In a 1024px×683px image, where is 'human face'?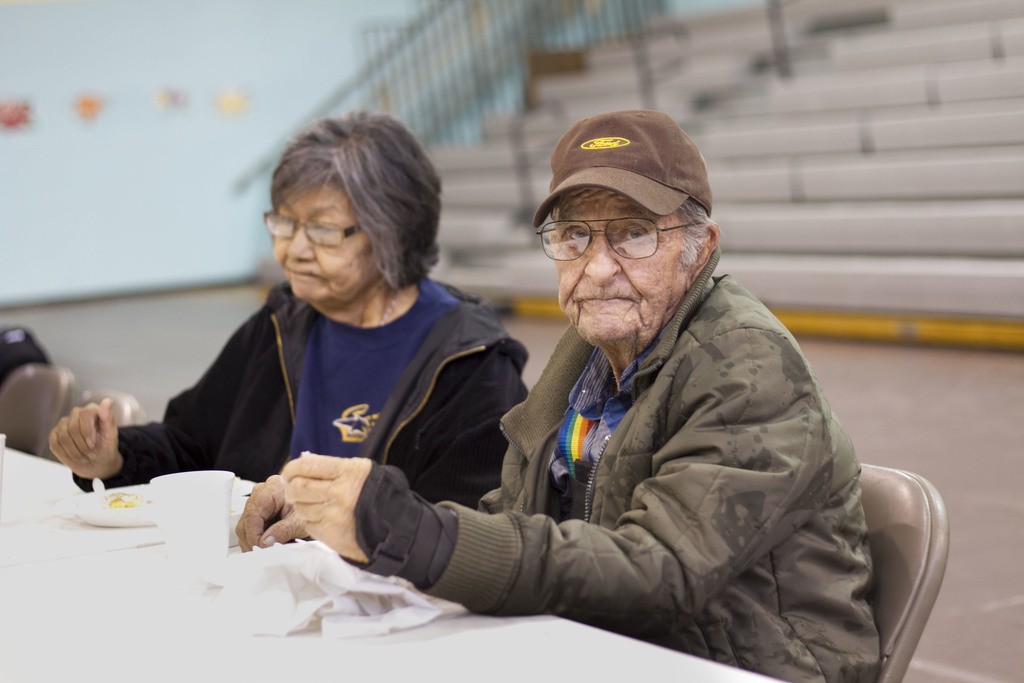
[556,183,685,340].
